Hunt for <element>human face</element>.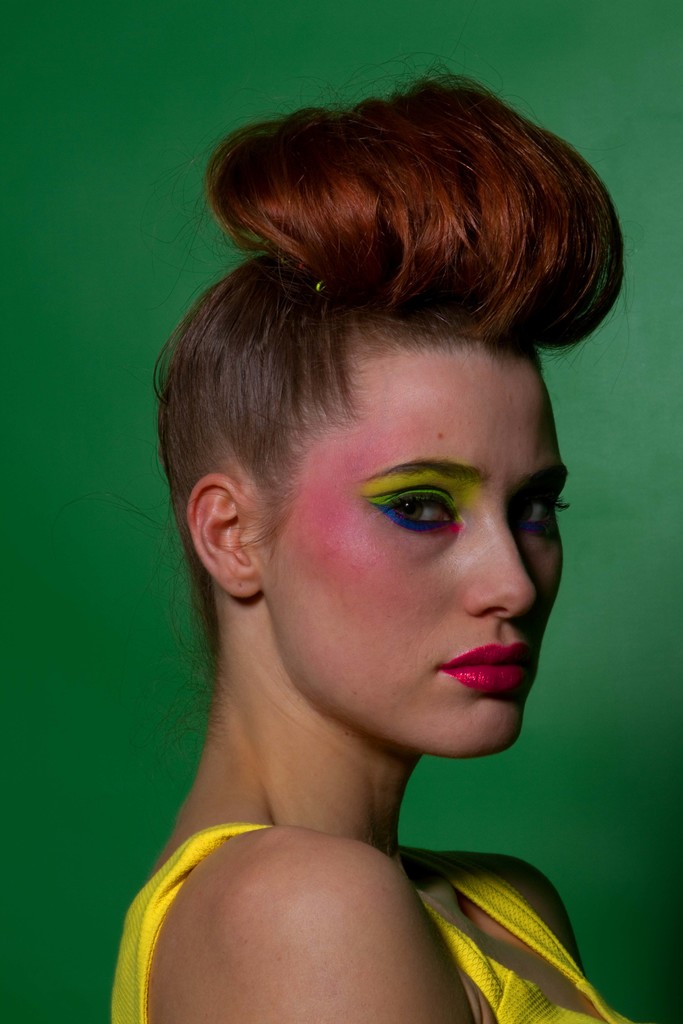
Hunted down at locate(267, 357, 575, 758).
